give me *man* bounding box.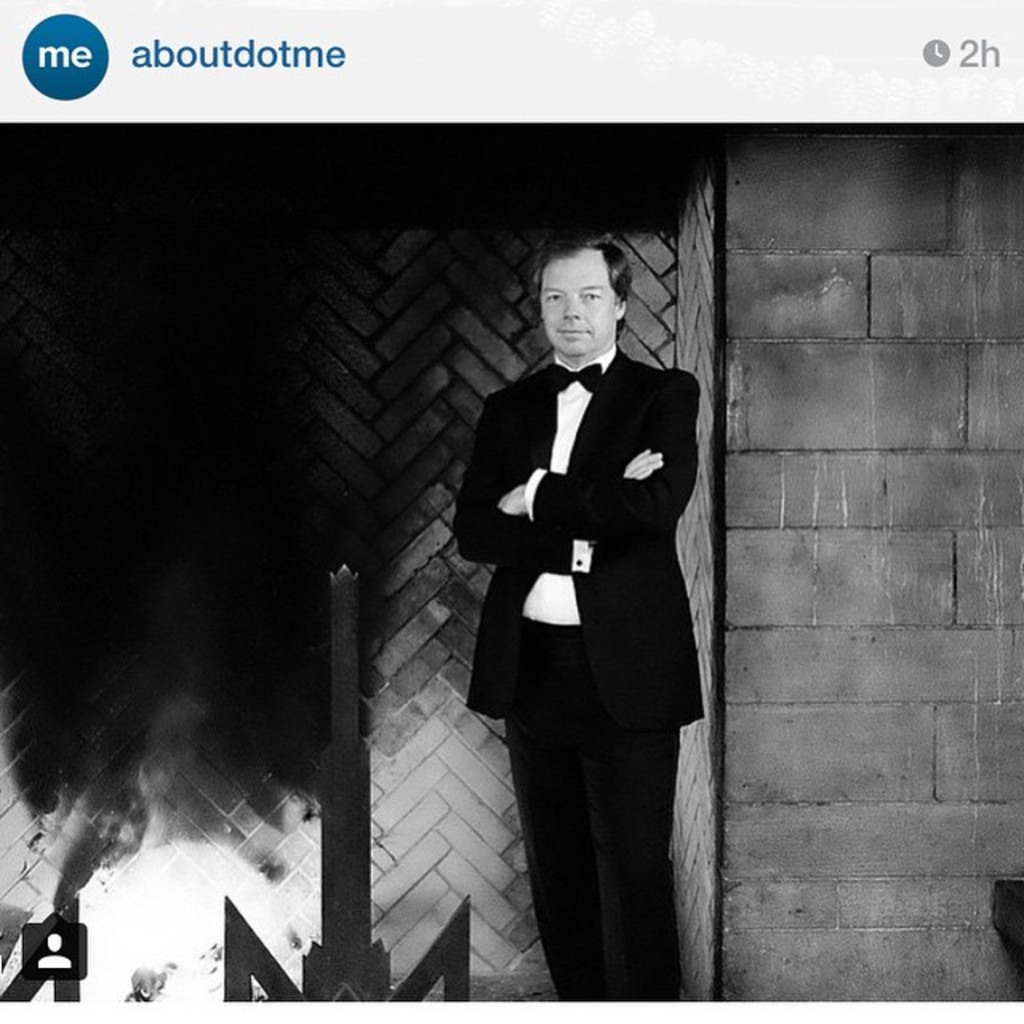
(453,234,698,998).
